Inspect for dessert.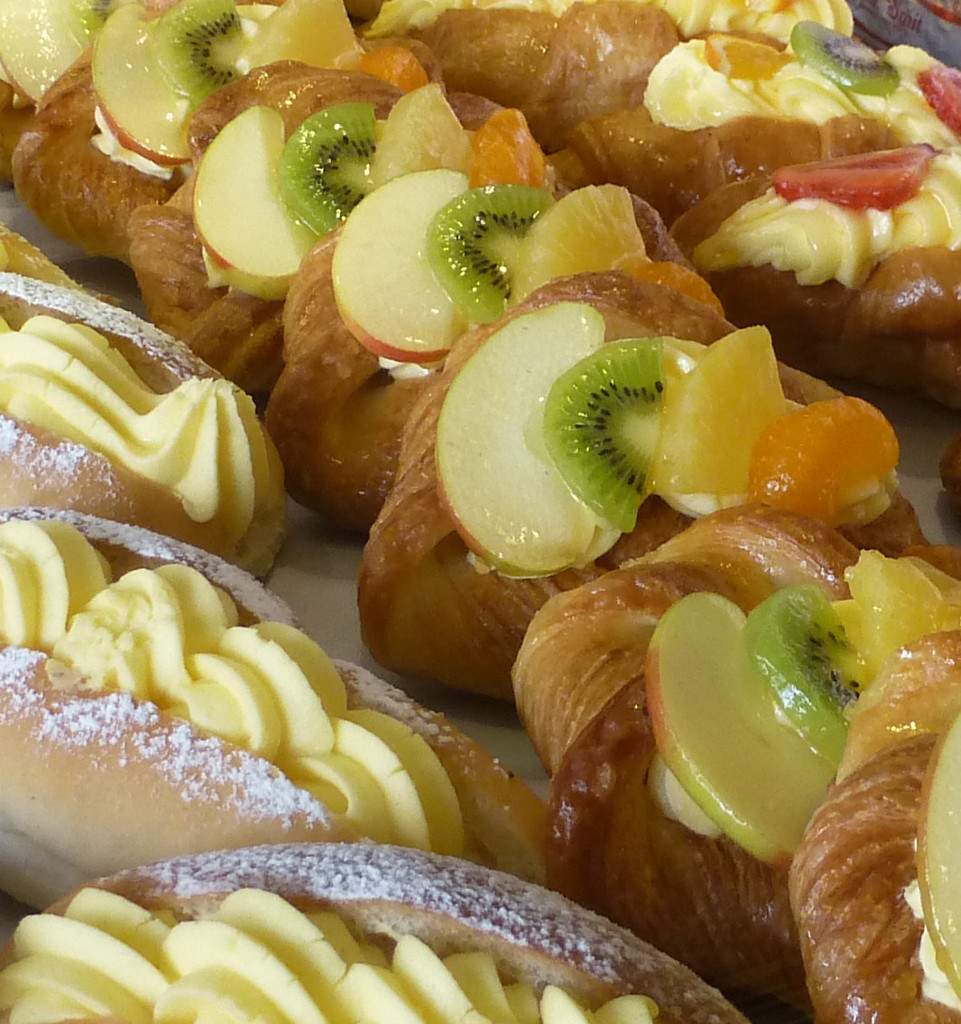
Inspection: detection(0, 0, 562, 378).
